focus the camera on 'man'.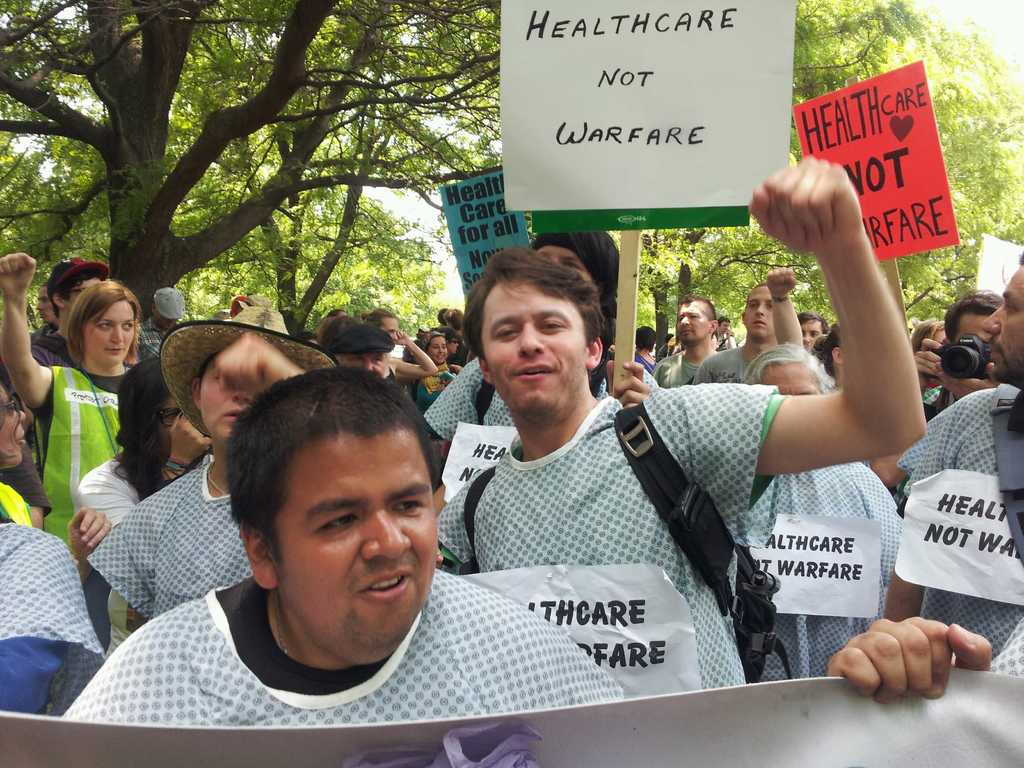
Focus region: detection(28, 257, 111, 372).
